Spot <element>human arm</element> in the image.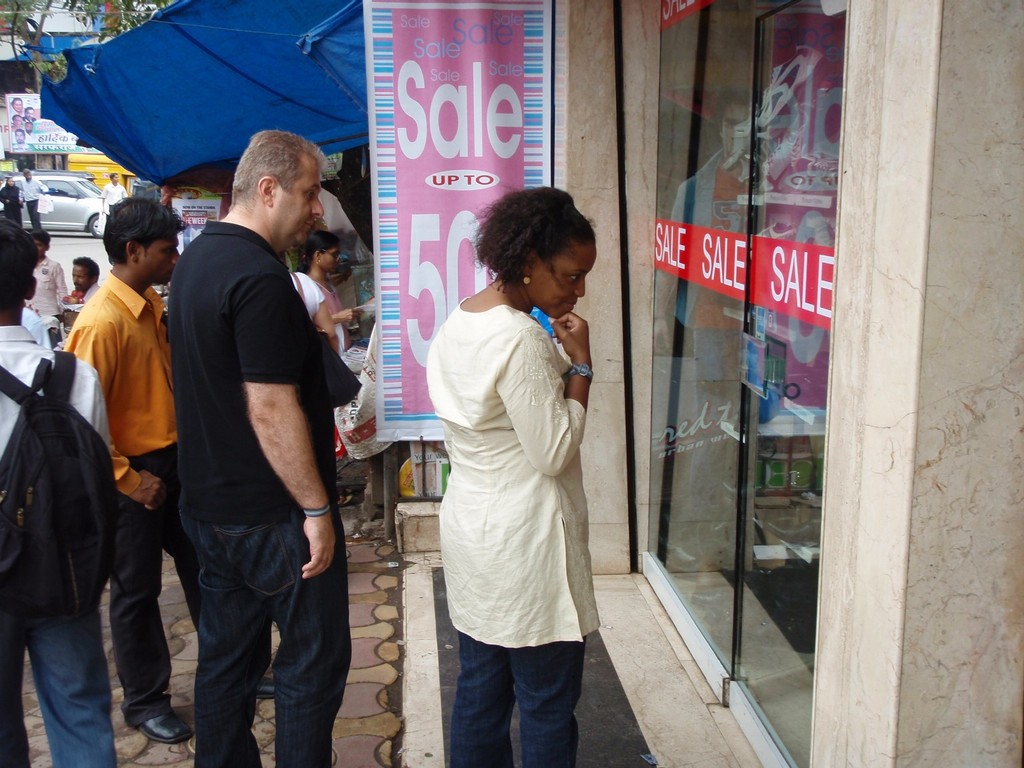
<element>human arm</element> found at left=15, top=199, right=26, bottom=215.
